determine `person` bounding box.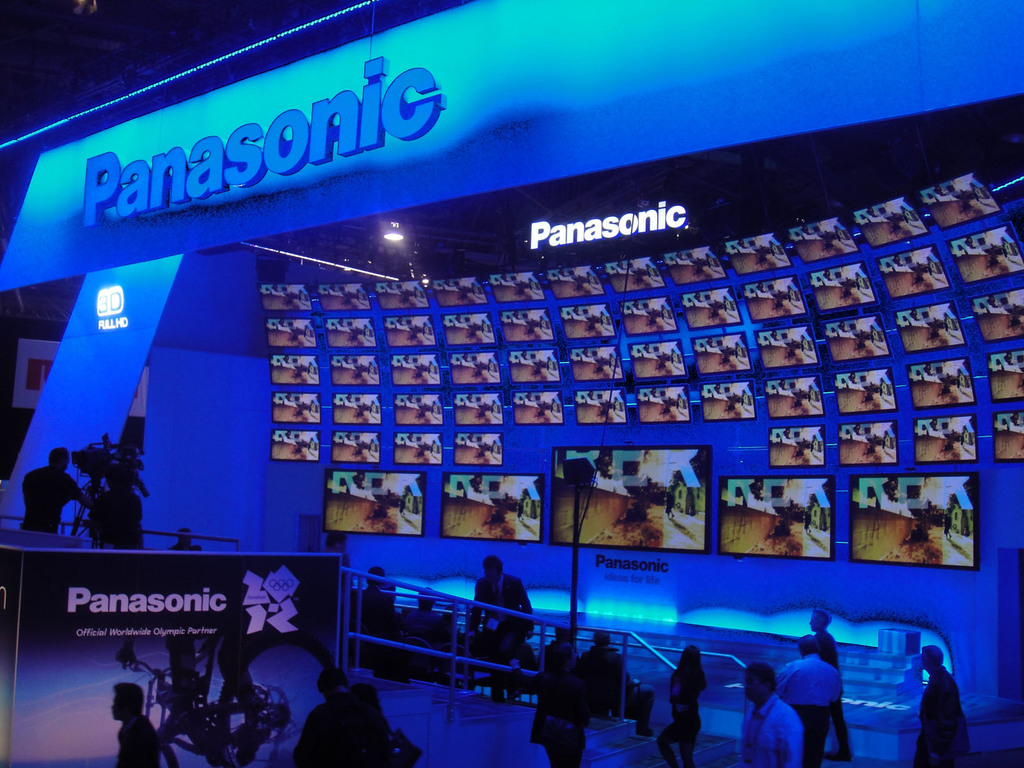
Determined: l=19, t=450, r=97, b=529.
